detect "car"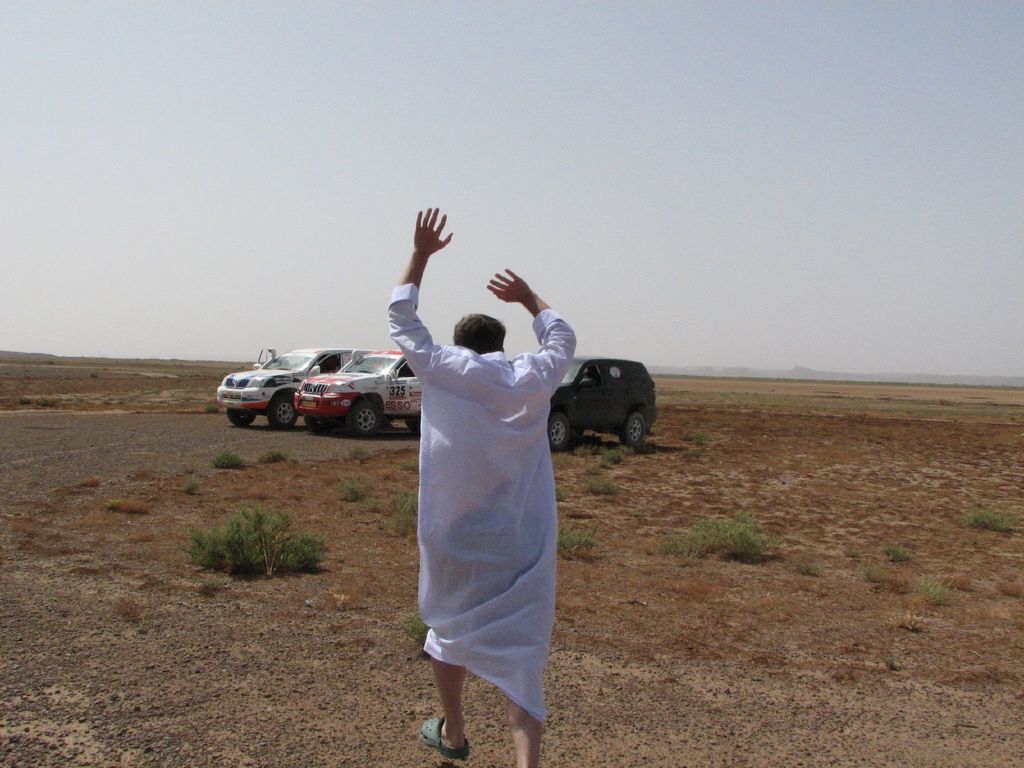
x1=216 y1=344 x2=370 y2=429
